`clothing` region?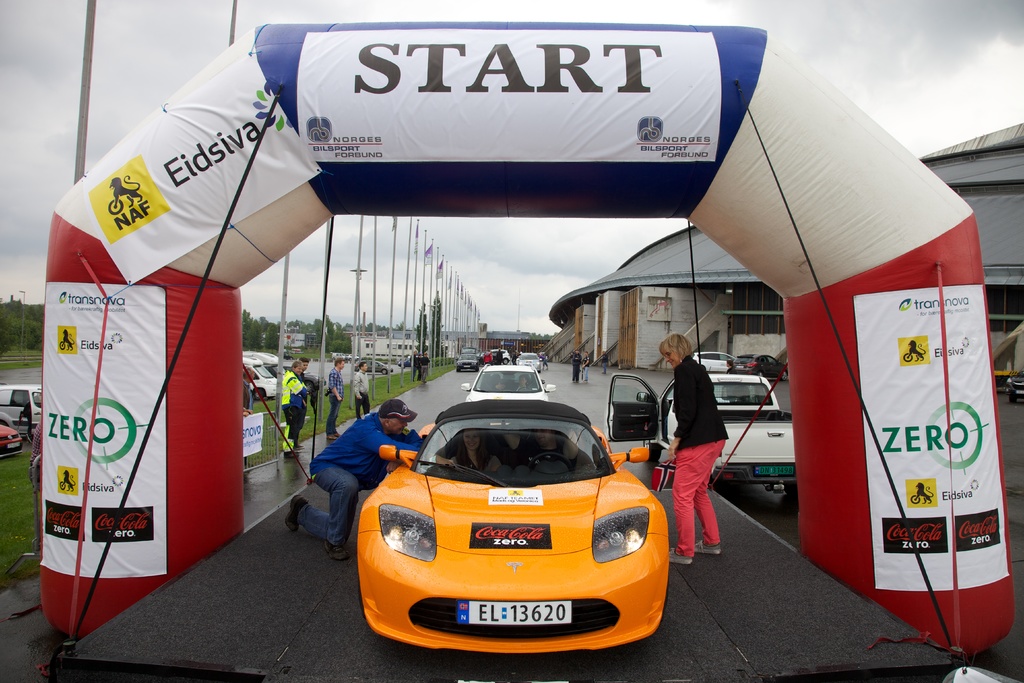
<bbox>346, 361, 365, 422</bbox>
